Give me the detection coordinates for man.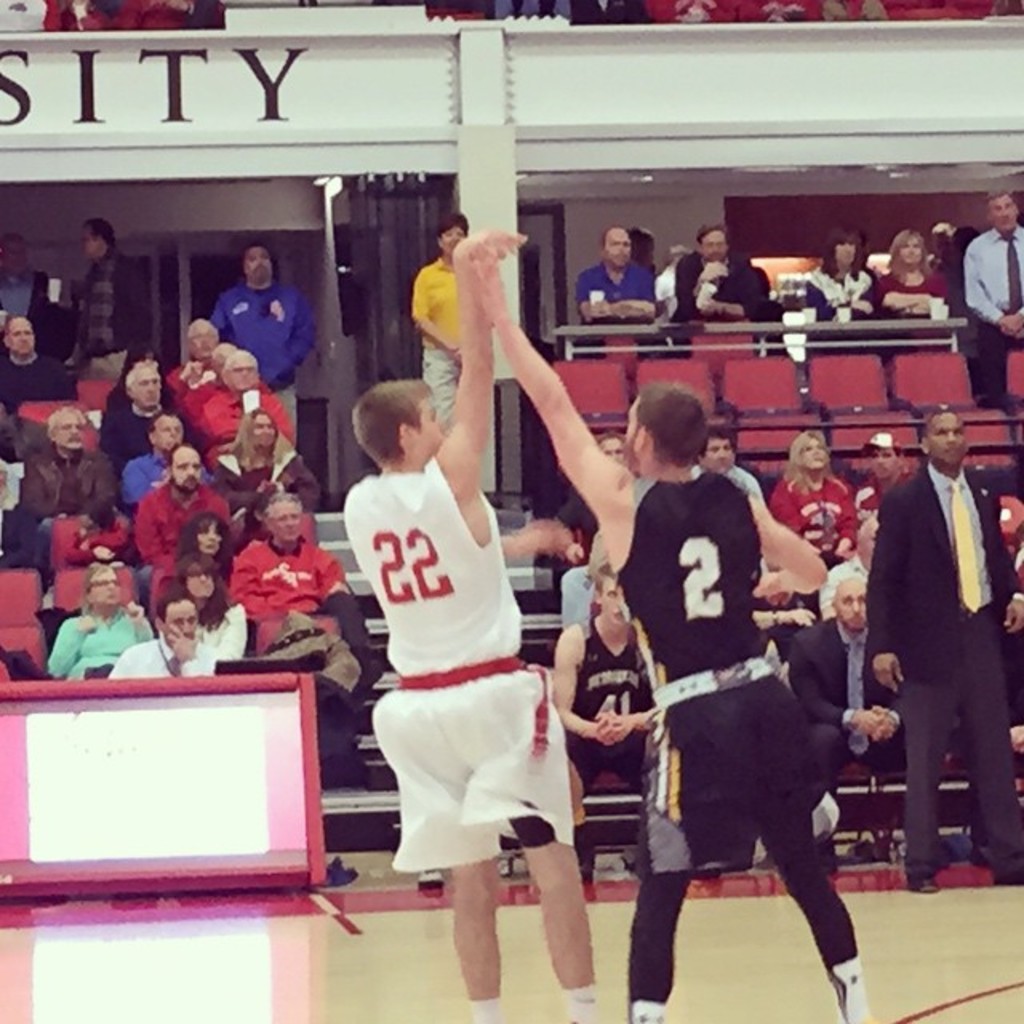
850,432,901,549.
